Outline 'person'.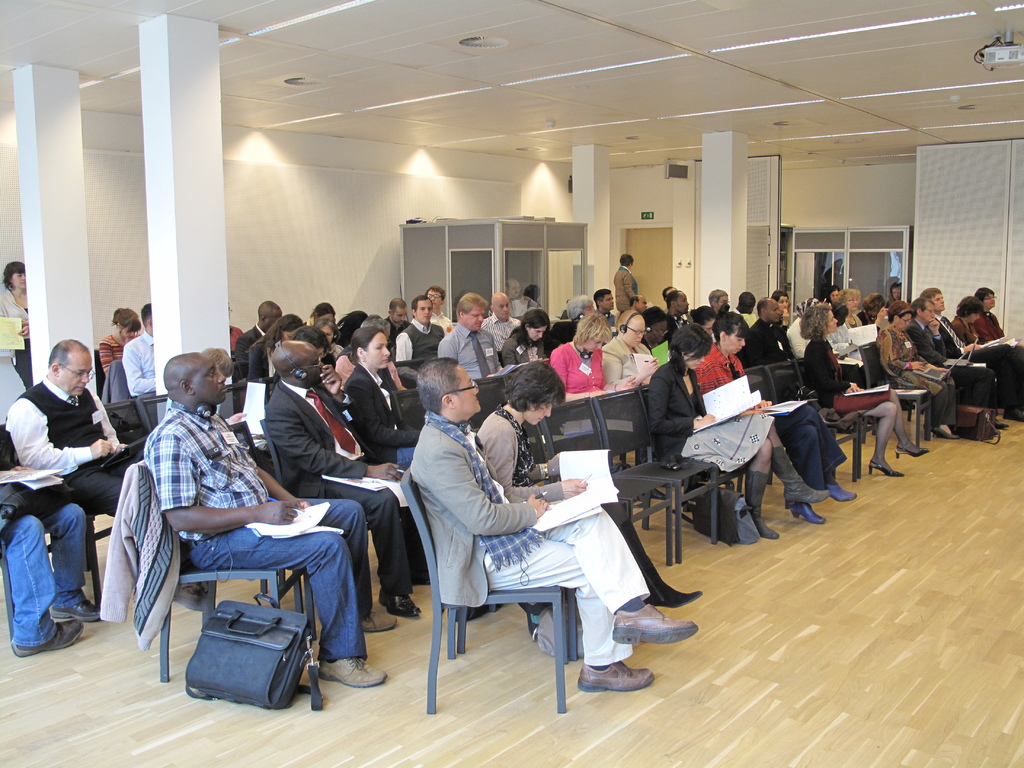
Outline: 602,315,666,392.
